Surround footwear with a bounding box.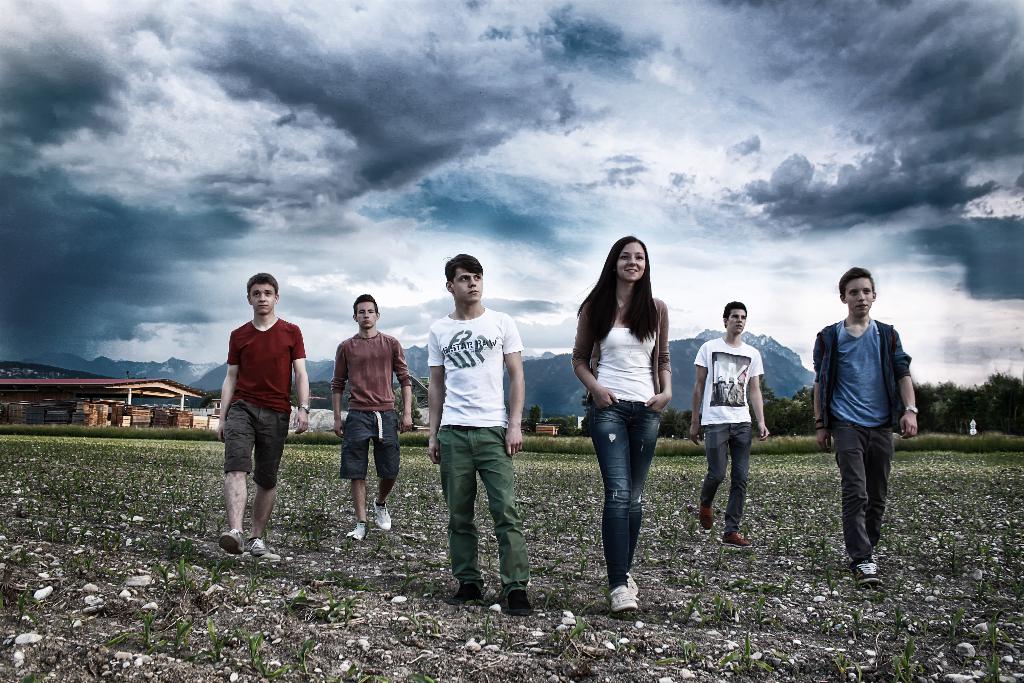
<bbox>502, 577, 535, 617</bbox>.
